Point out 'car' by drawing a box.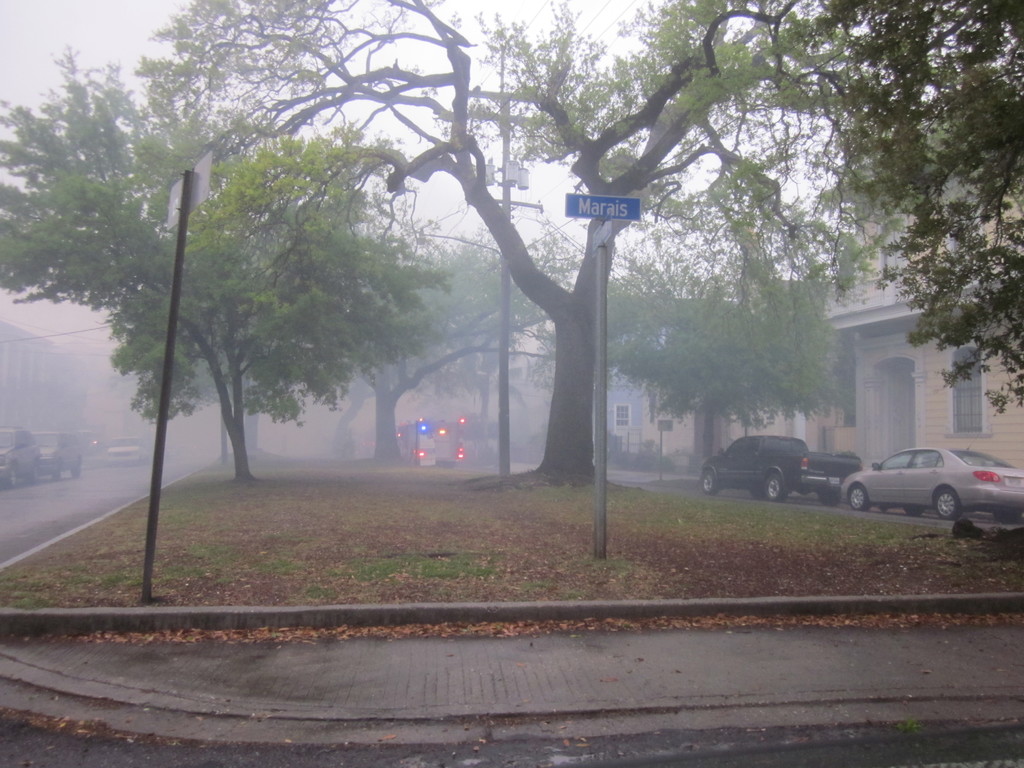
<box>106,431,147,468</box>.
